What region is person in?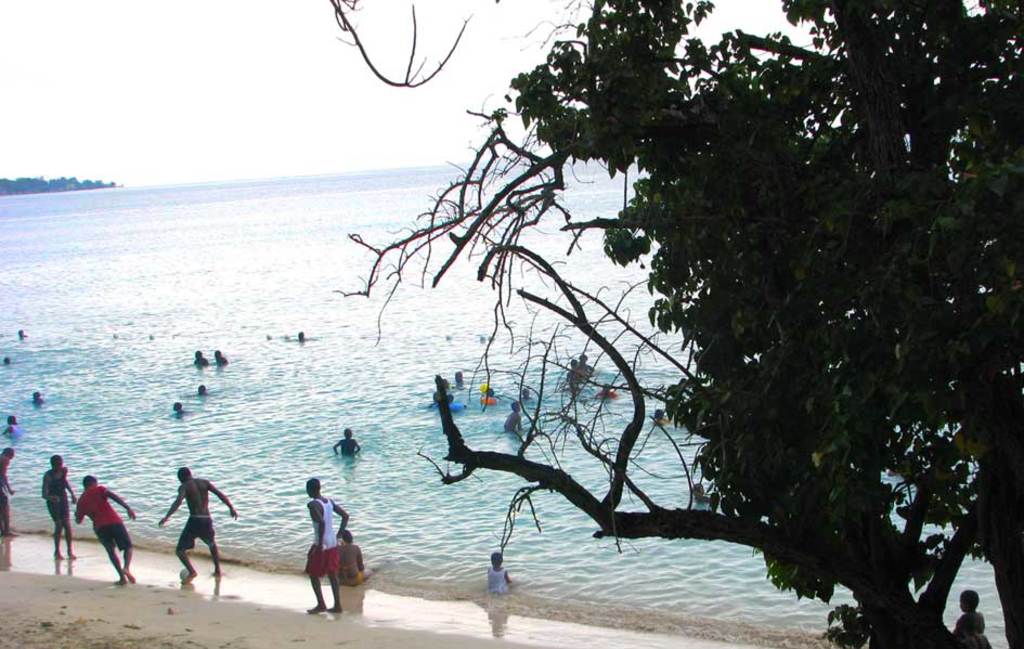
293:325:310:346.
